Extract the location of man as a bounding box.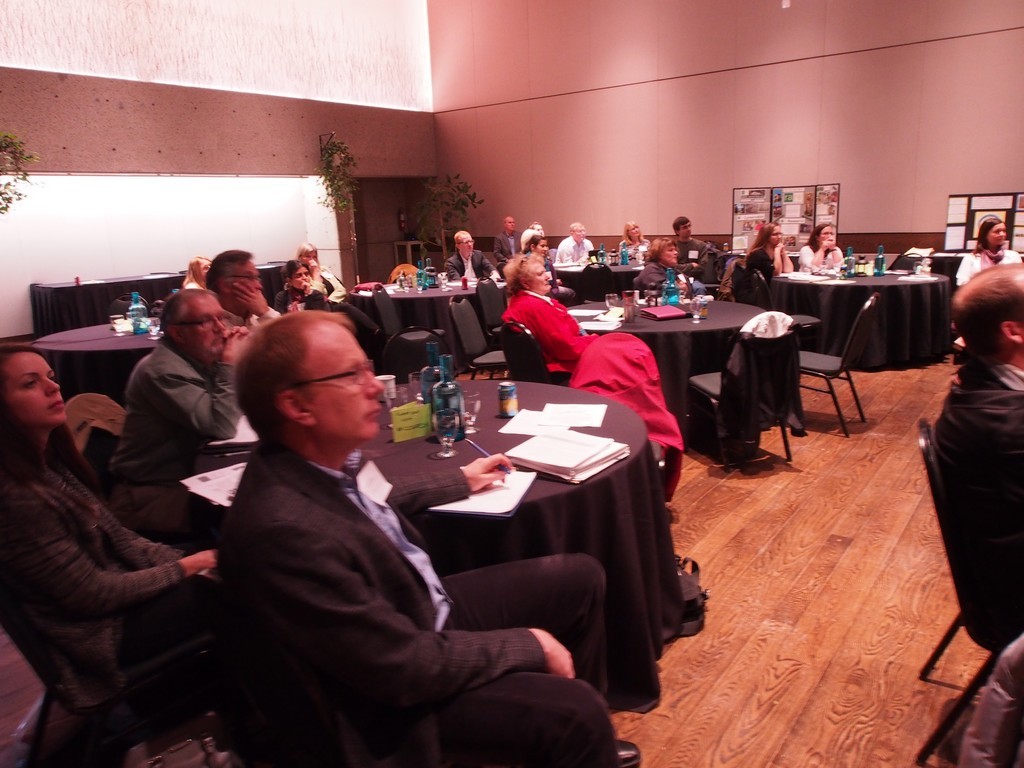
locate(213, 243, 283, 335).
